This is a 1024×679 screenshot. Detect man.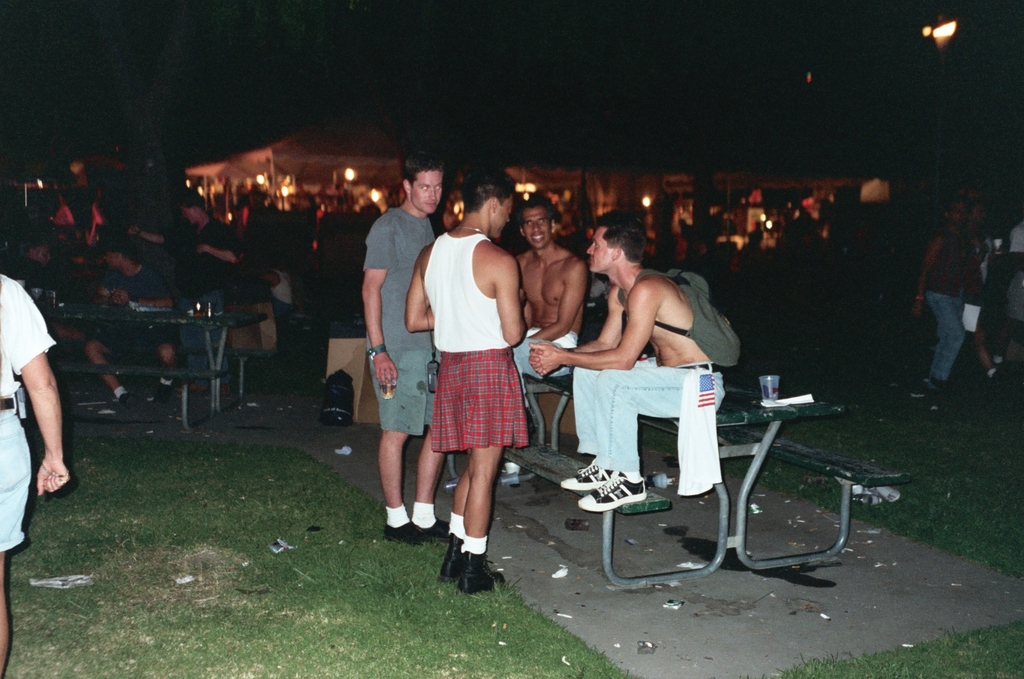
[409,184,542,585].
